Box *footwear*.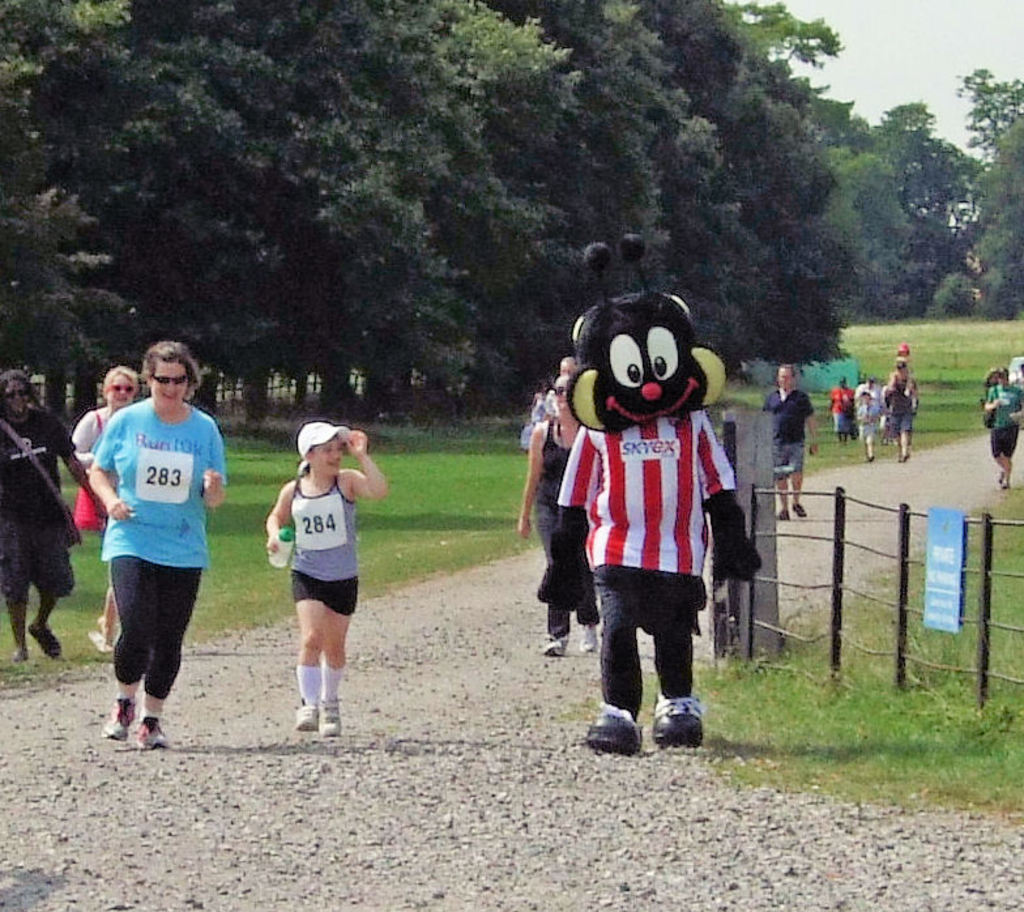
region(775, 508, 786, 521).
